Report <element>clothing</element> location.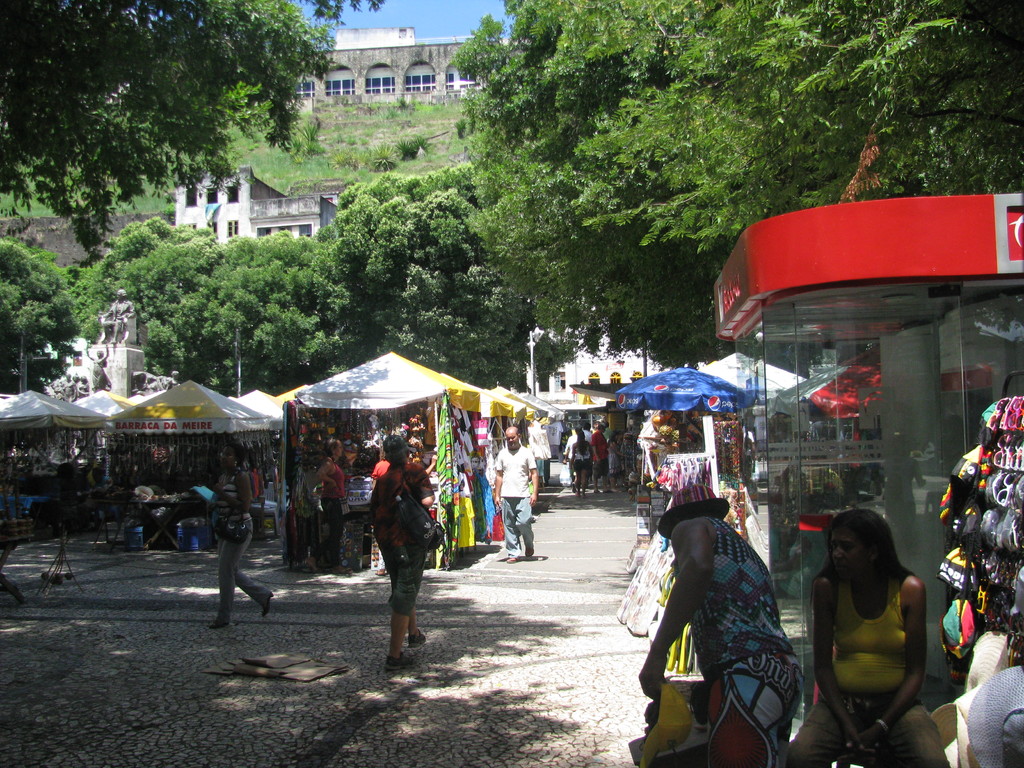
Report: (x1=571, y1=441, x2=584, y2=484).
